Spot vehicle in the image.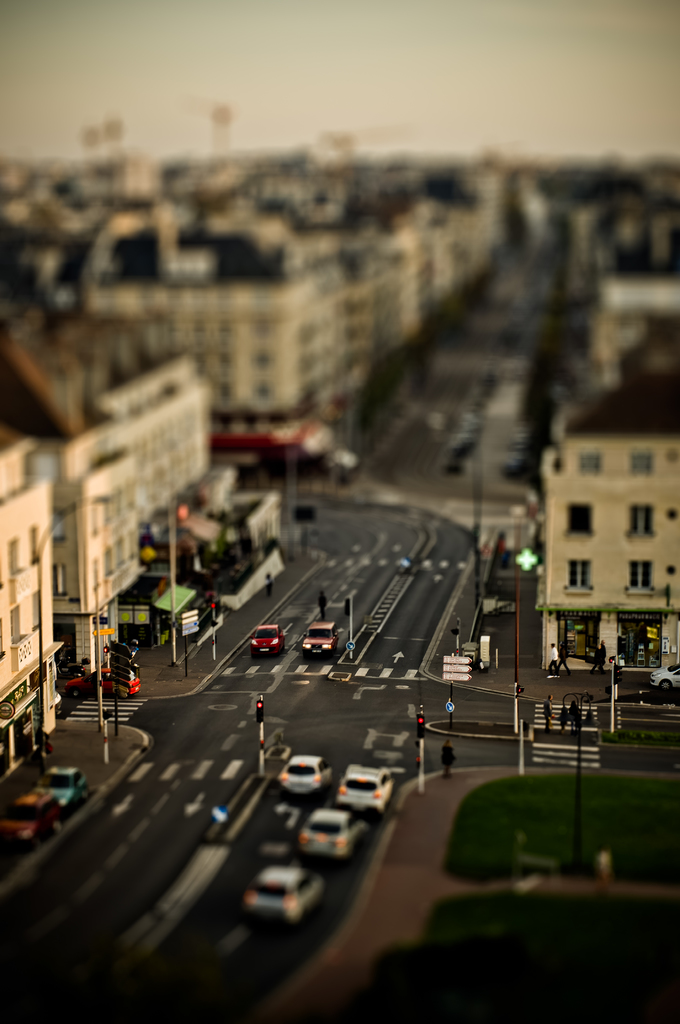
vehicle found at rect(299, 800, 371, 867).
